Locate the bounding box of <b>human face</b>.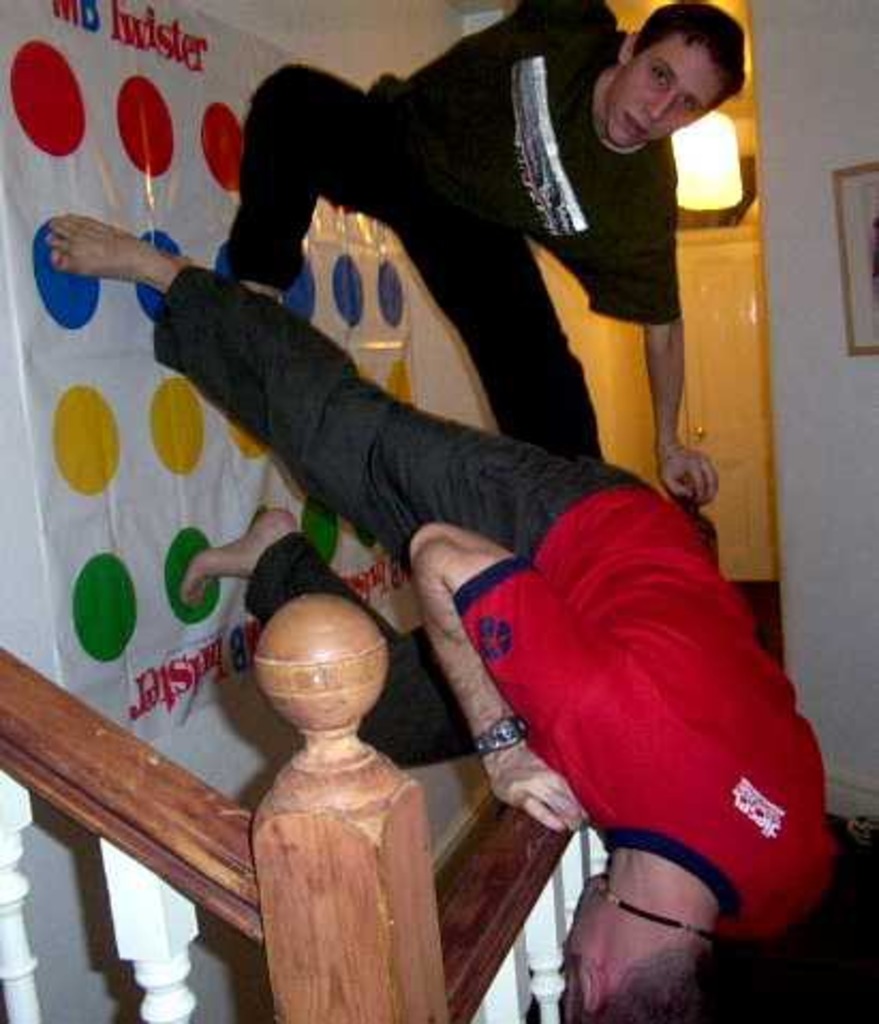
Bounding box: (543, 870, 624, 1009).
